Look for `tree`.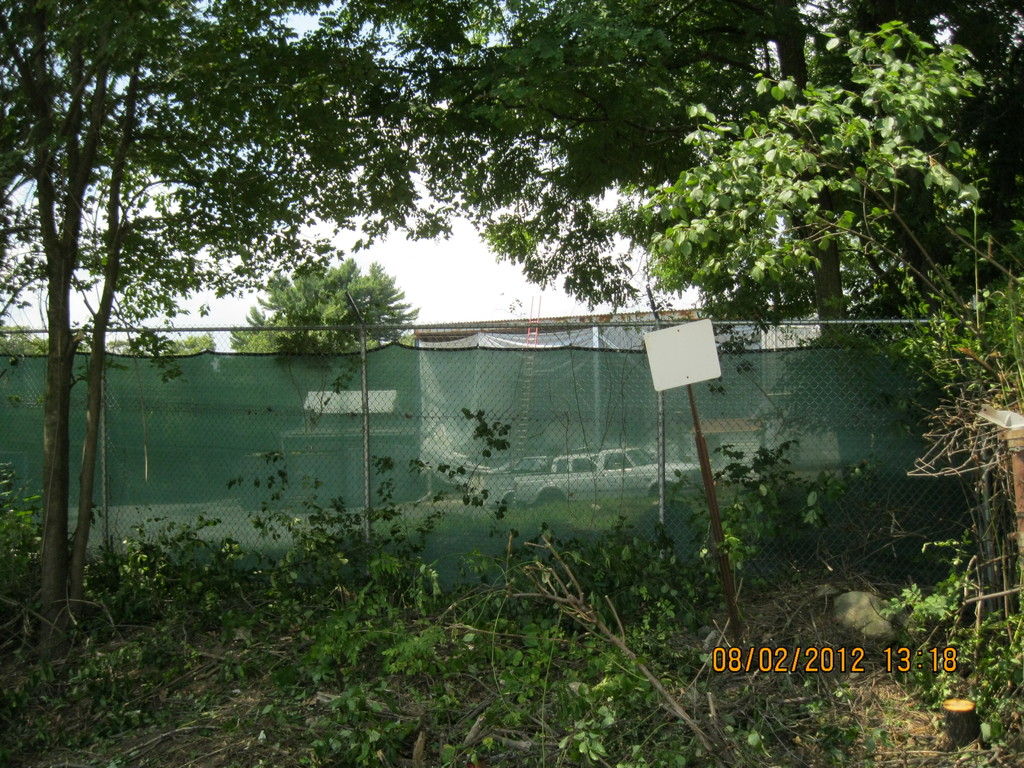
Found: 222/242/414/361.
